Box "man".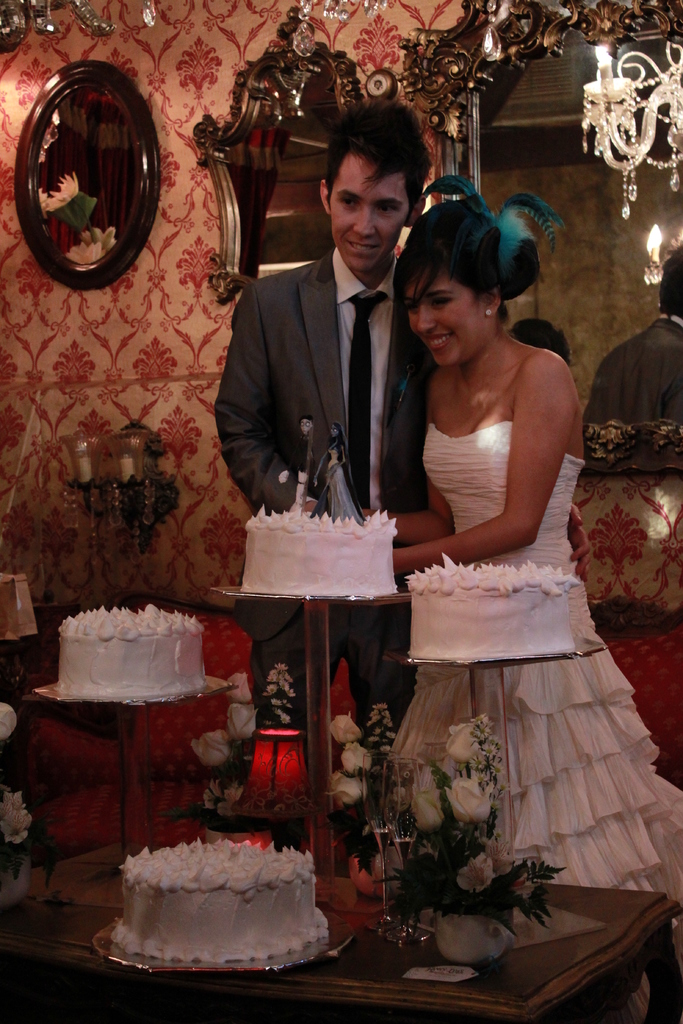
pyautogui.locateOnScreen(203, 95, 592, 900).
